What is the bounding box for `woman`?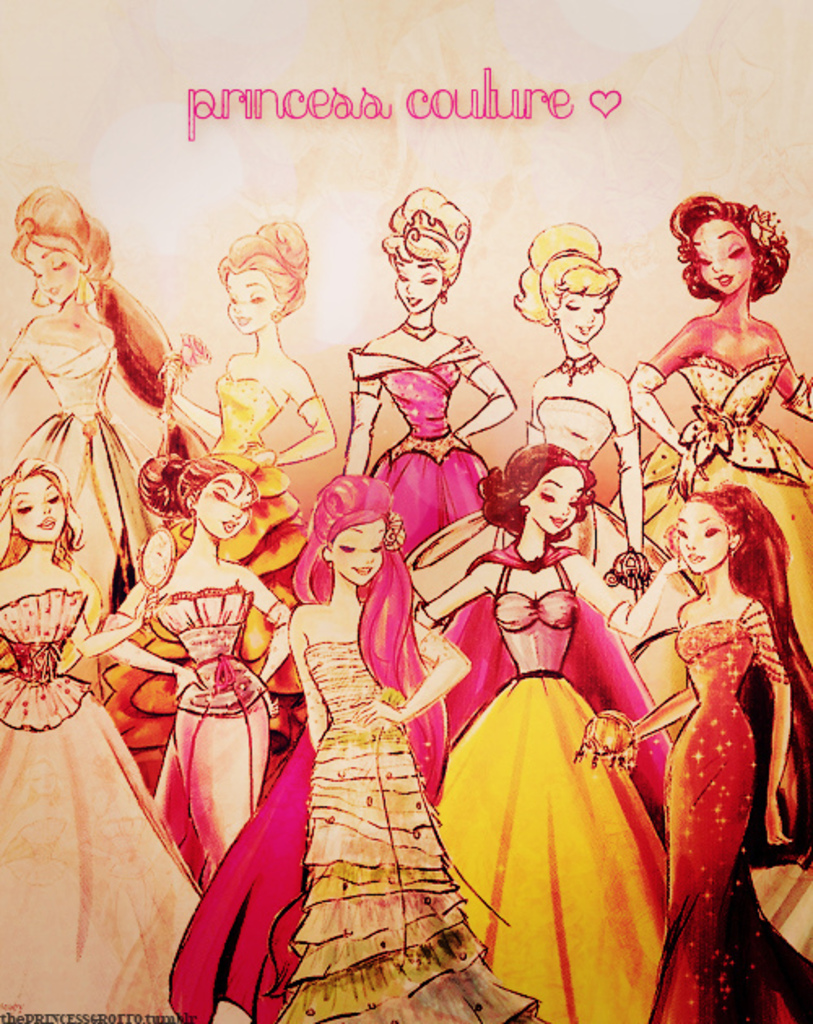
{"x1": 400, "y1": 219, "x2": 698, "y2": 657}.
